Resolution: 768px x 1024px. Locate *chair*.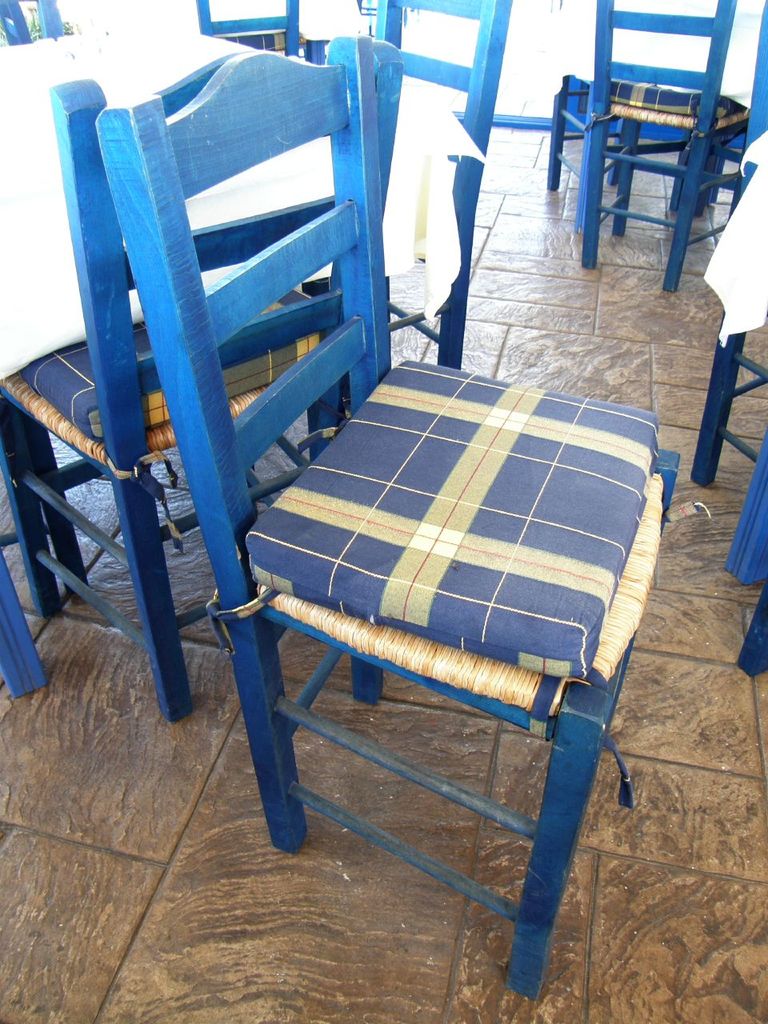
0:36:411:724.
